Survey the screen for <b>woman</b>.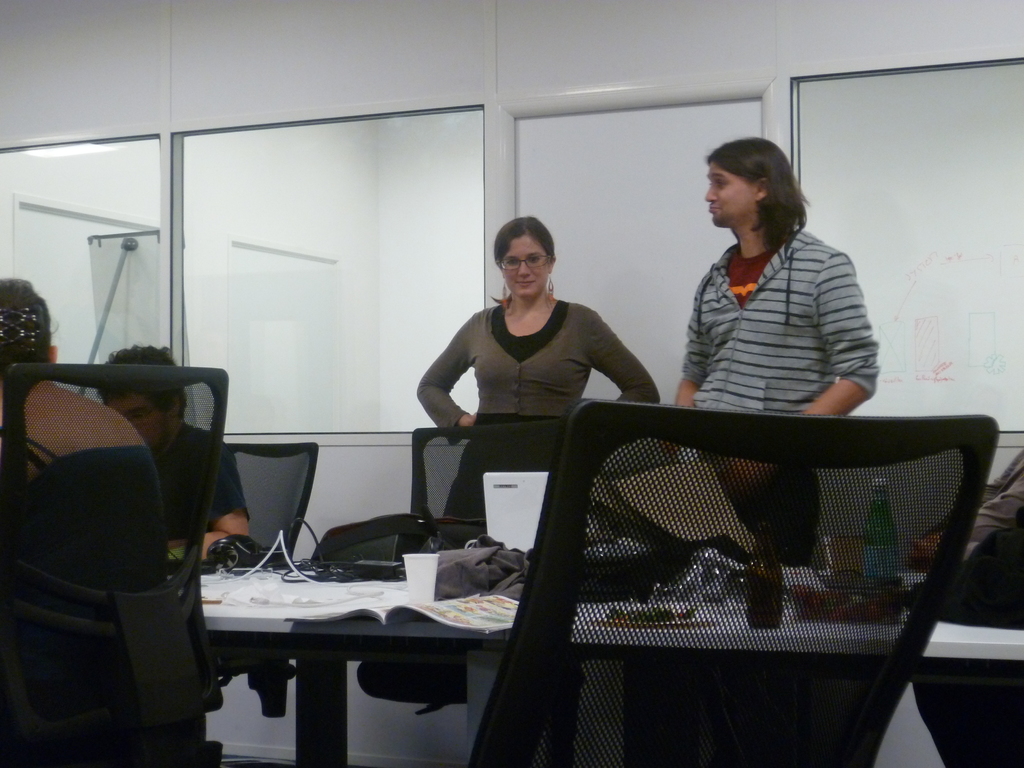
Survey found: {"x1": 0, "y1": 280, "x2": 158, "y2": 590}.
